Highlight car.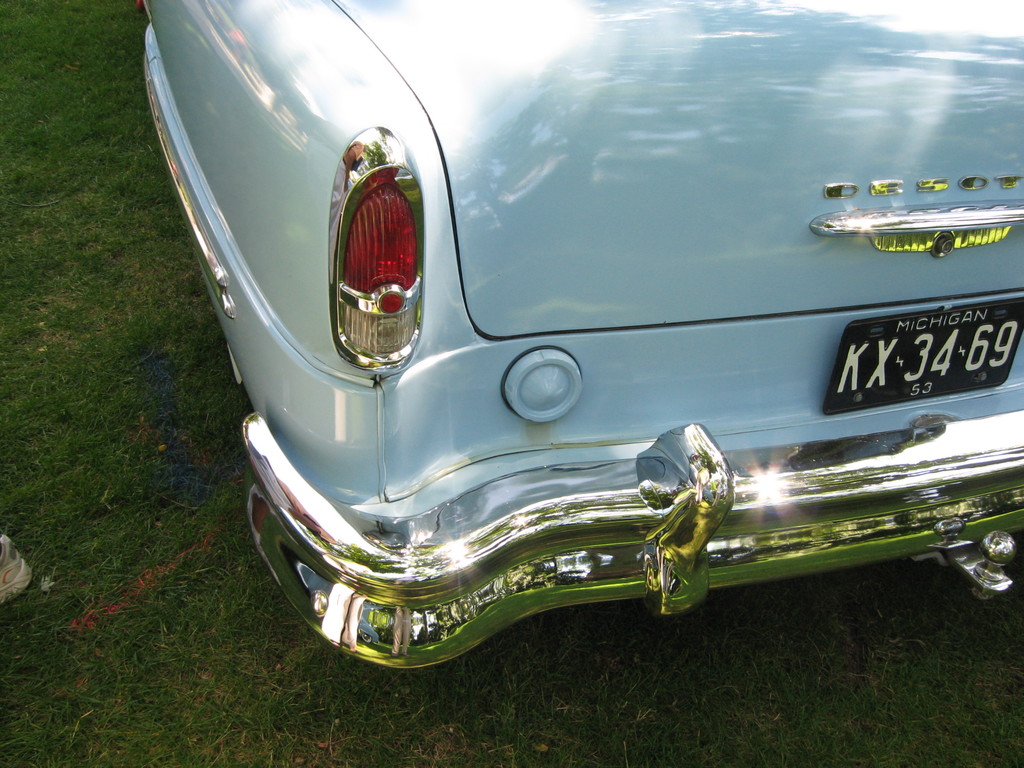
Highlighted region: rect(142, 44, 1009, 677).
